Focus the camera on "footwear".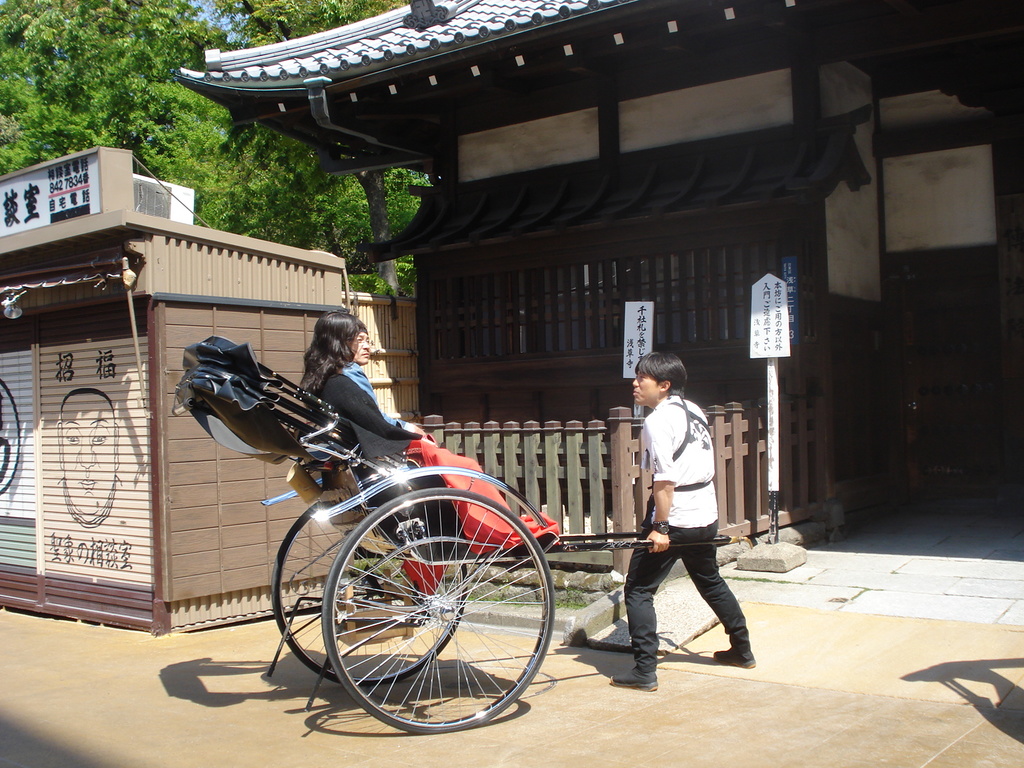
Focus region: (710,646,755,669).
